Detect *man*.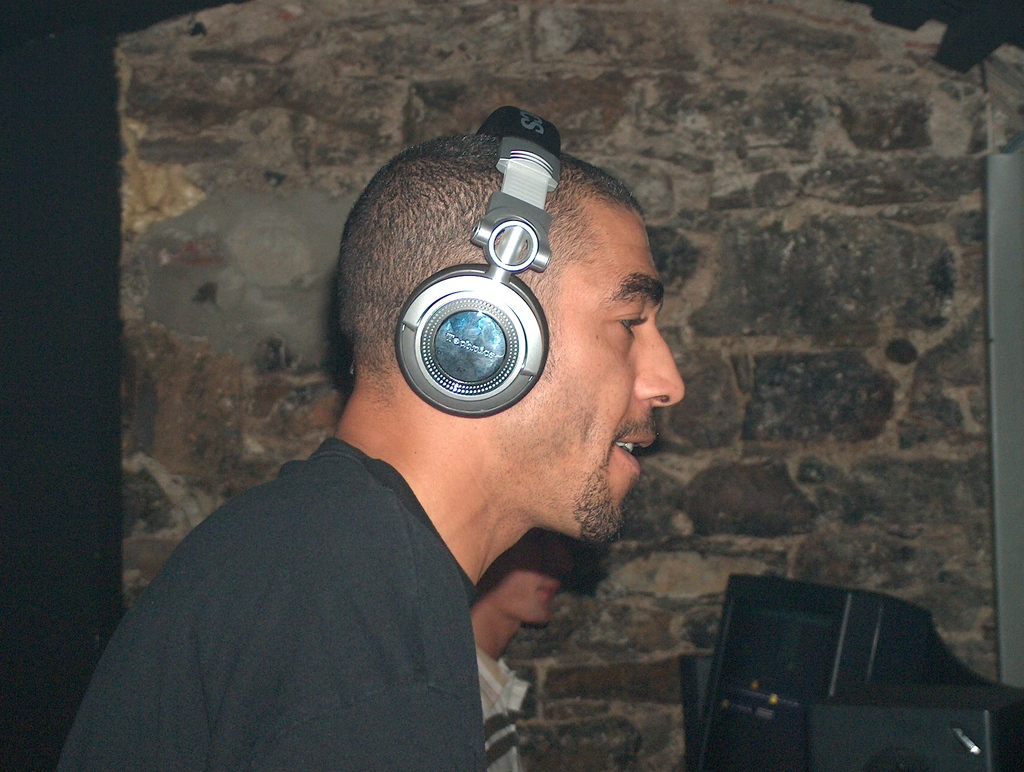
Detected at [left=57, top=128, right=764, bottom=755].
